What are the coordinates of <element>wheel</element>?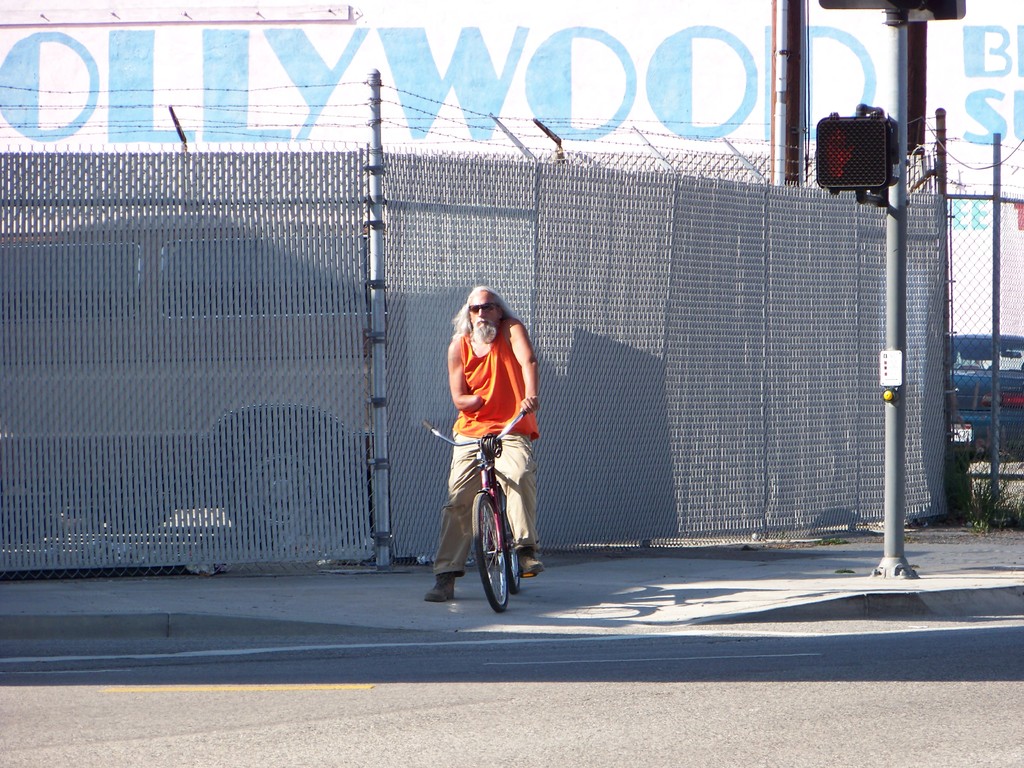
{"left": 222, "top": 429, "right": 353, "bottom": 547}.
